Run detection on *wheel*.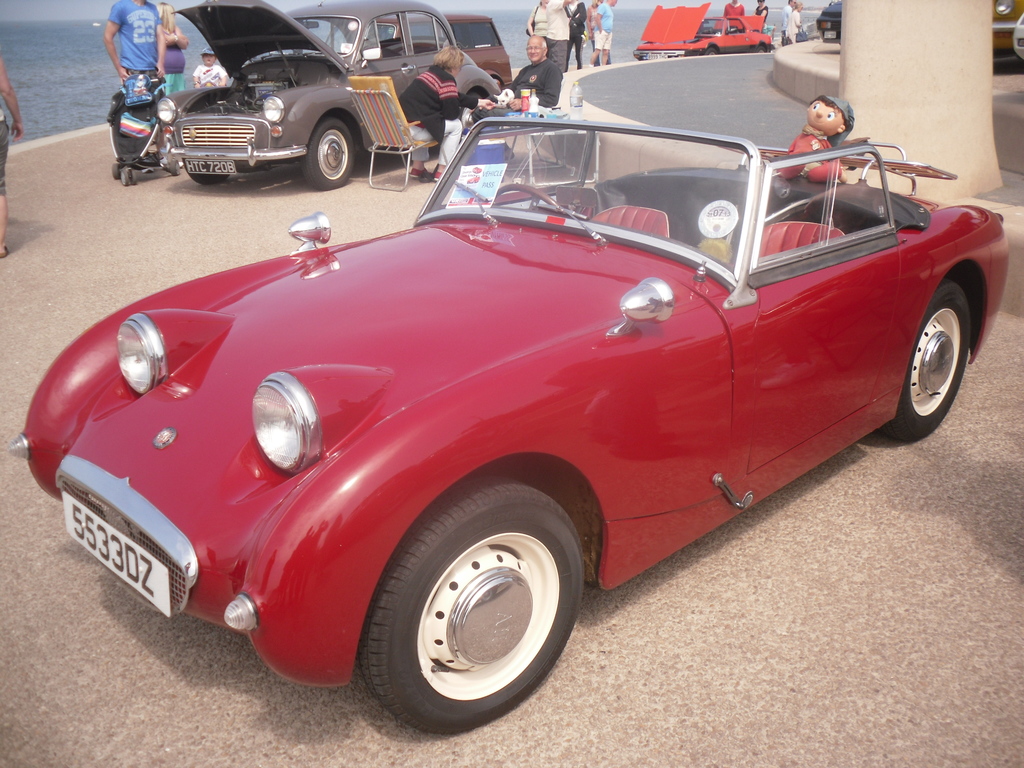
Result: (left=359, top=494, right=577, bottom=724).
